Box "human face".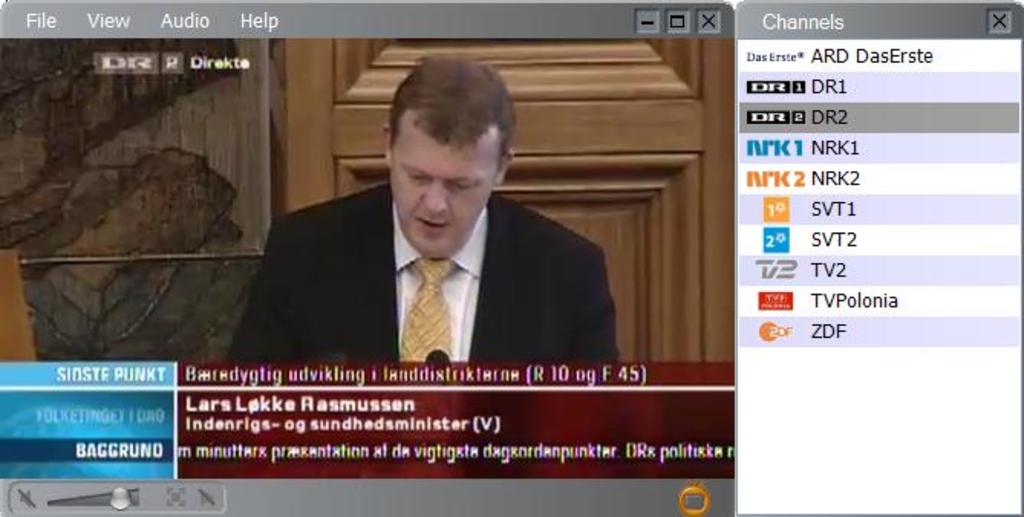
[390,144,501,257].
